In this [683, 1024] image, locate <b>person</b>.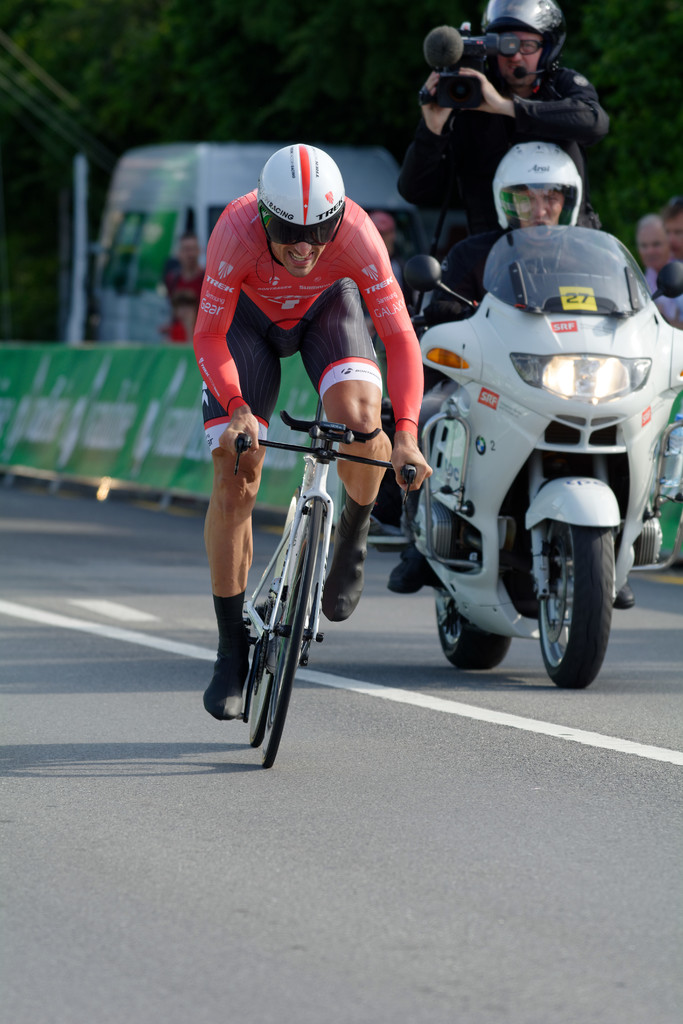
Bounding box: rect(645, 214, 669, 295).
